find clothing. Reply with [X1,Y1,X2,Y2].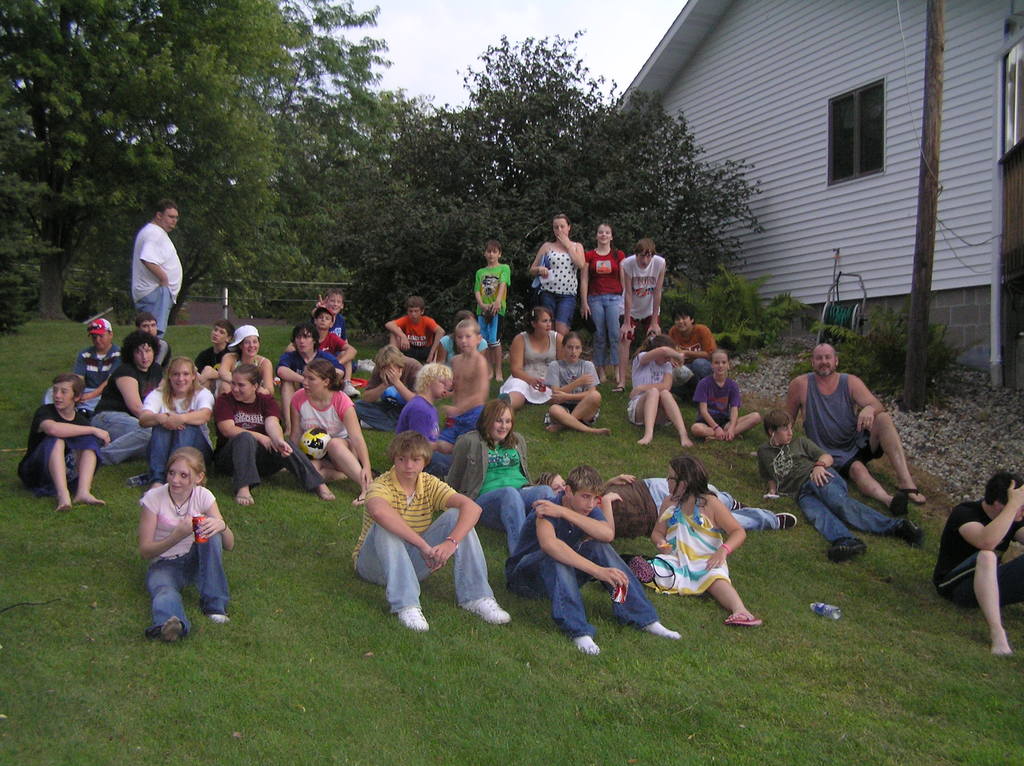
[501,485,665,633].
